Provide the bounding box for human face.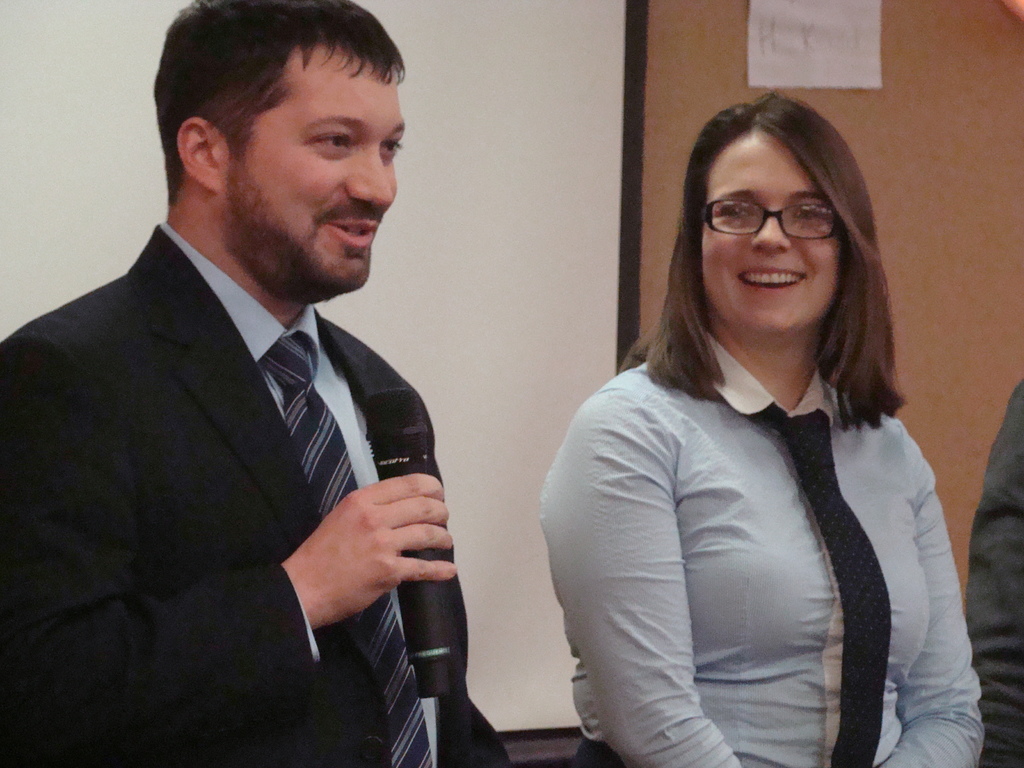
crop(694, 129, 838, 333).
